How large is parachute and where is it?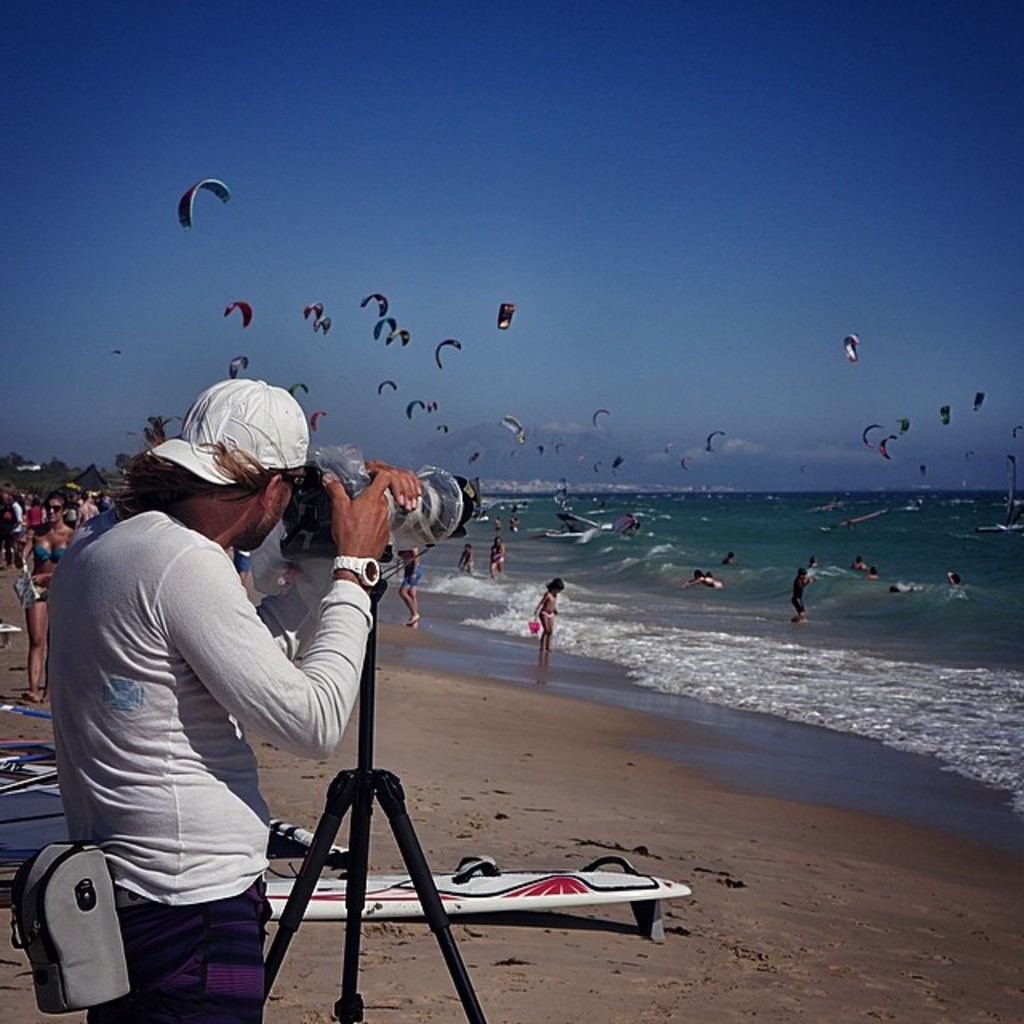
Bounding box: bbox=(435, 338, 462, 374).
